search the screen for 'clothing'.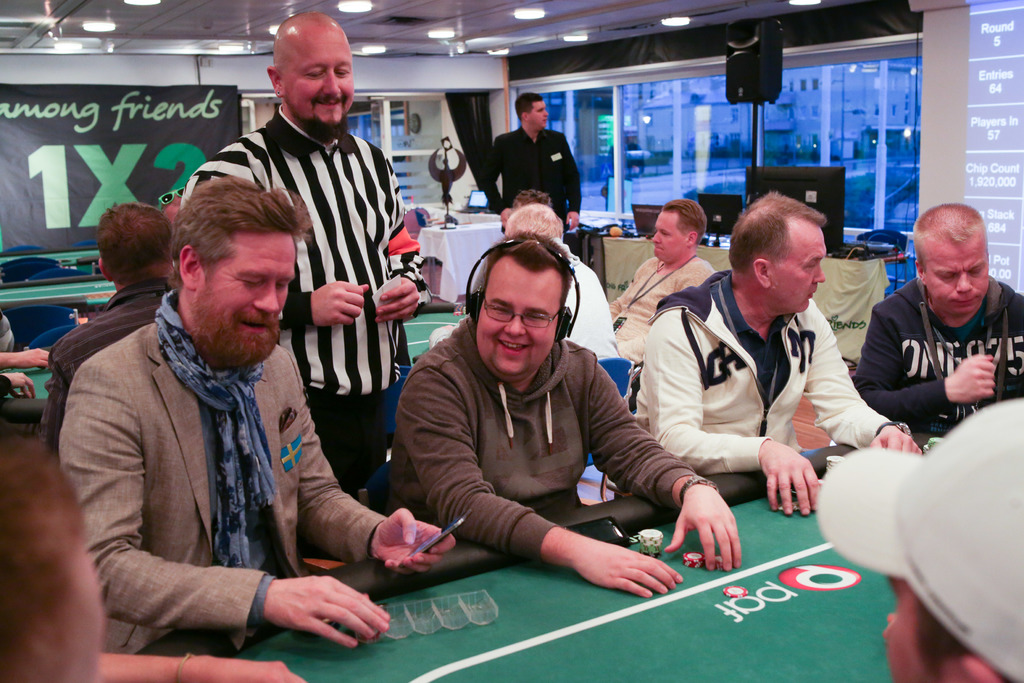
Found at BBox(609, 256, 718, 372).
